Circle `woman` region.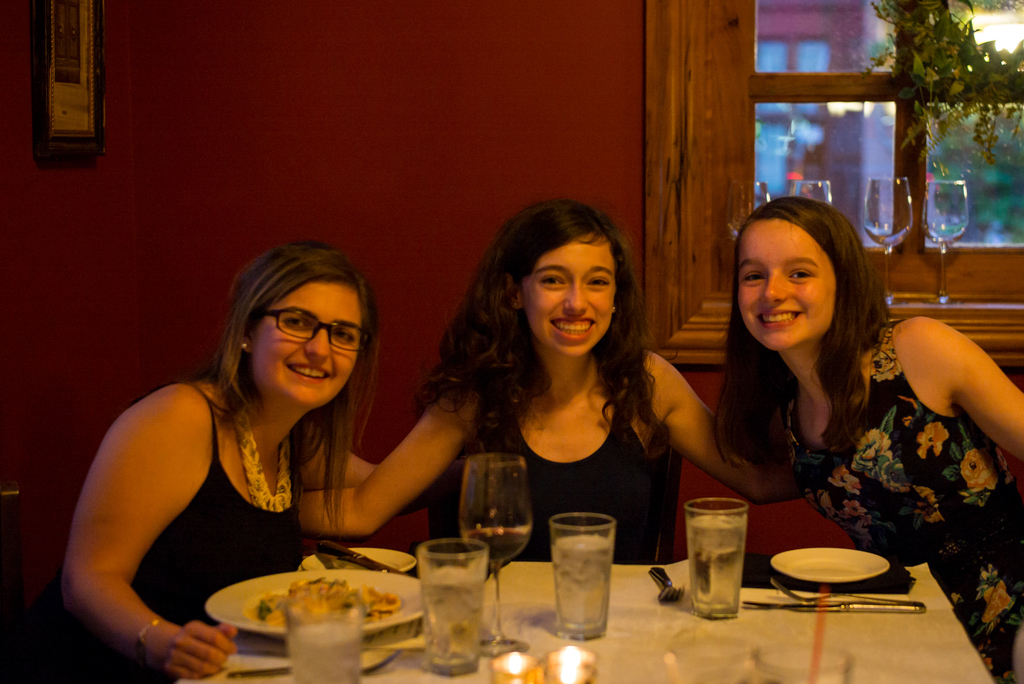
Region: rect(74, 200, 468, 654).
